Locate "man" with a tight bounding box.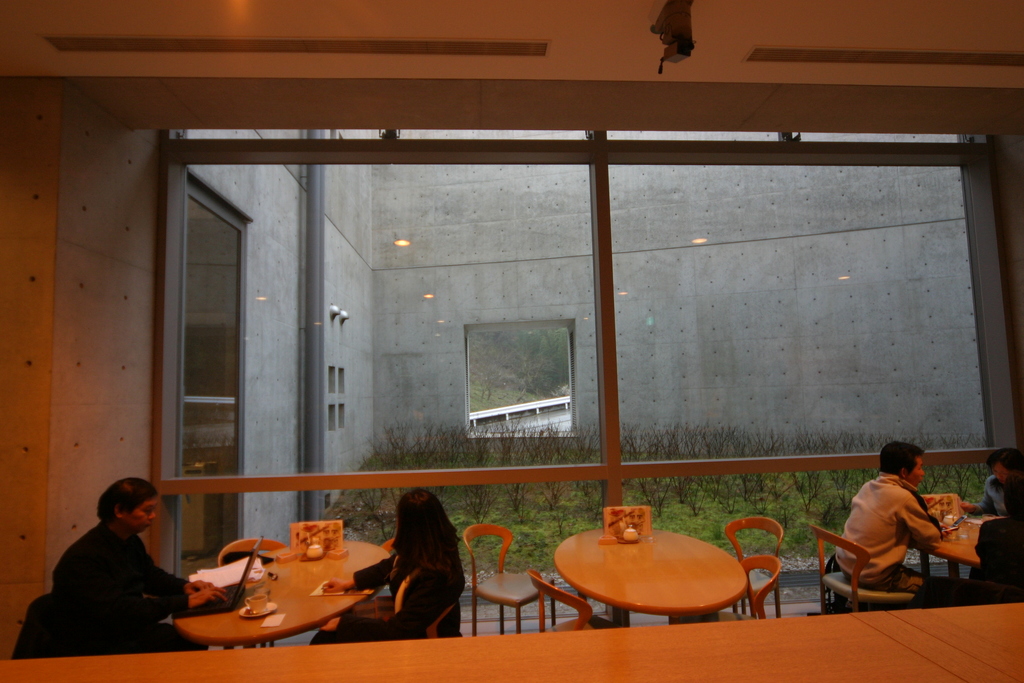
x1=961 y1=449 x2=1023 y2=518.
